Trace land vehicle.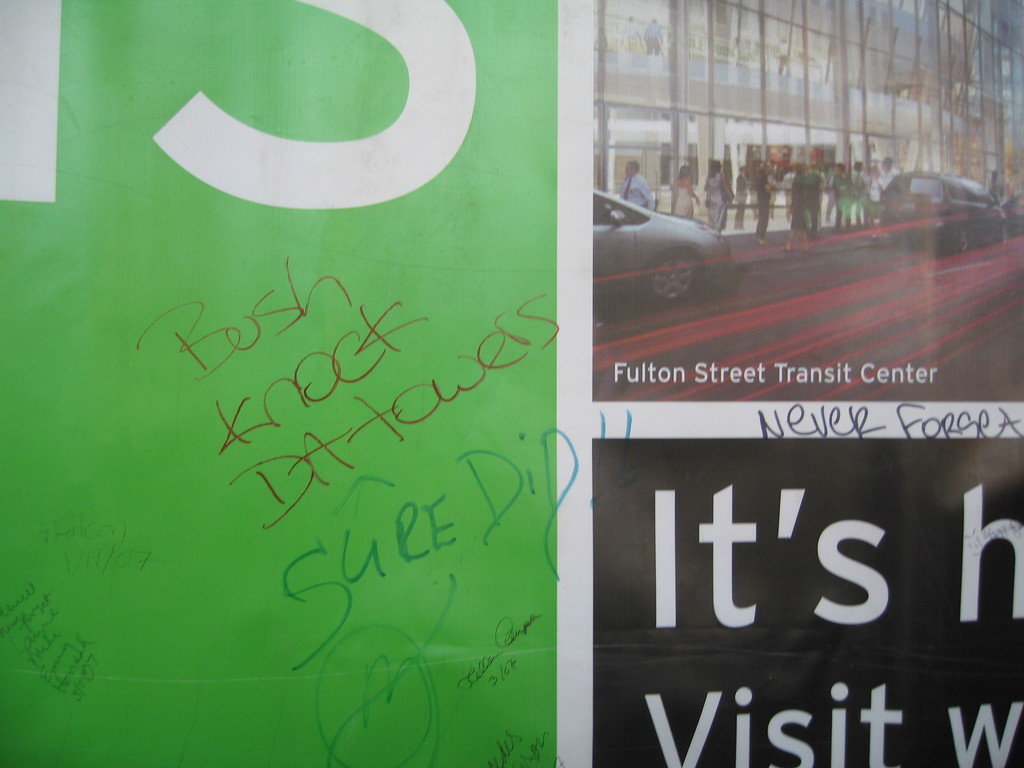
Traced to [879, 166, 1009, 255].
